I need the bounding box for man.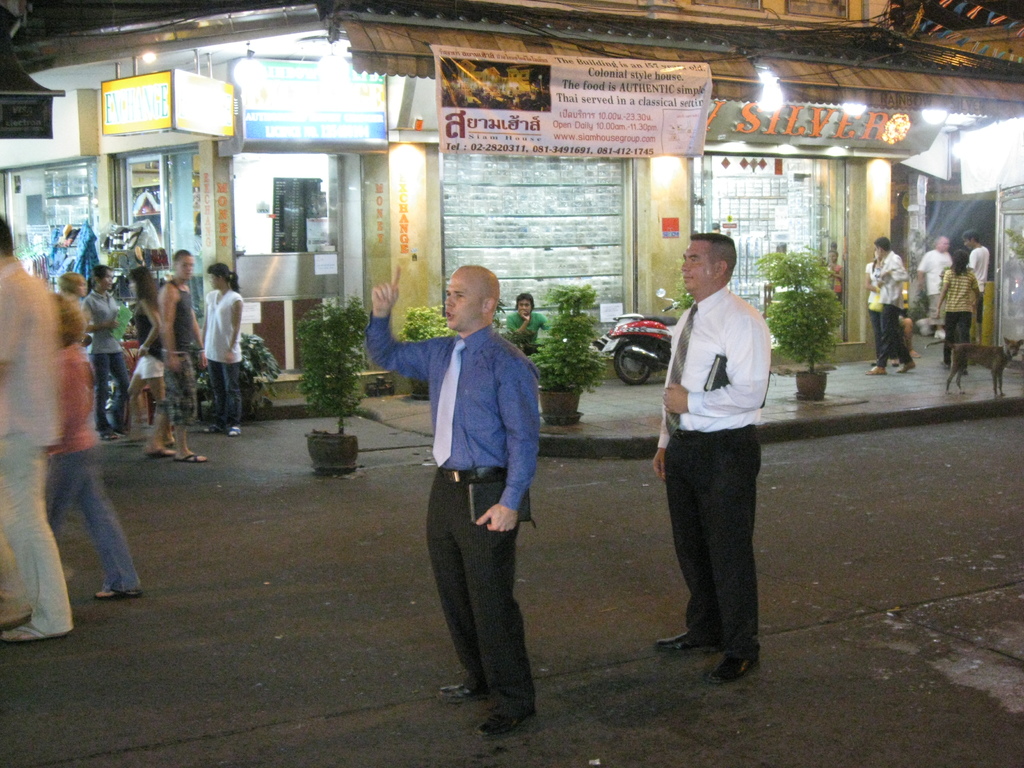
Here it is: detection(875, 235, 920, 377).
